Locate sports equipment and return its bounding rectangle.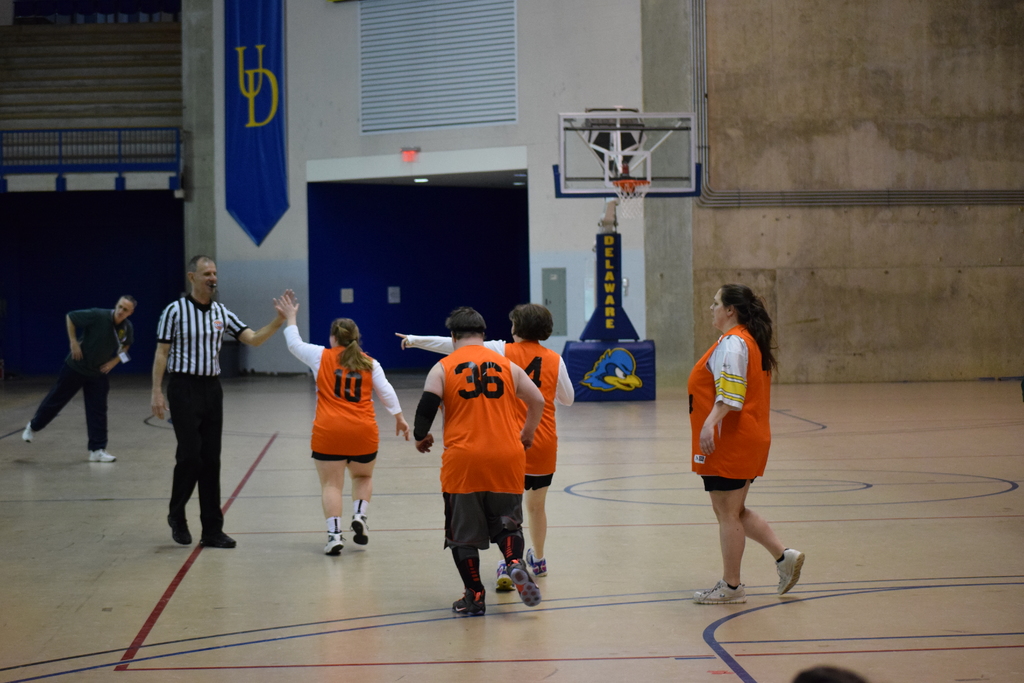
(left=20, top=417, right=36, bottom=447).
